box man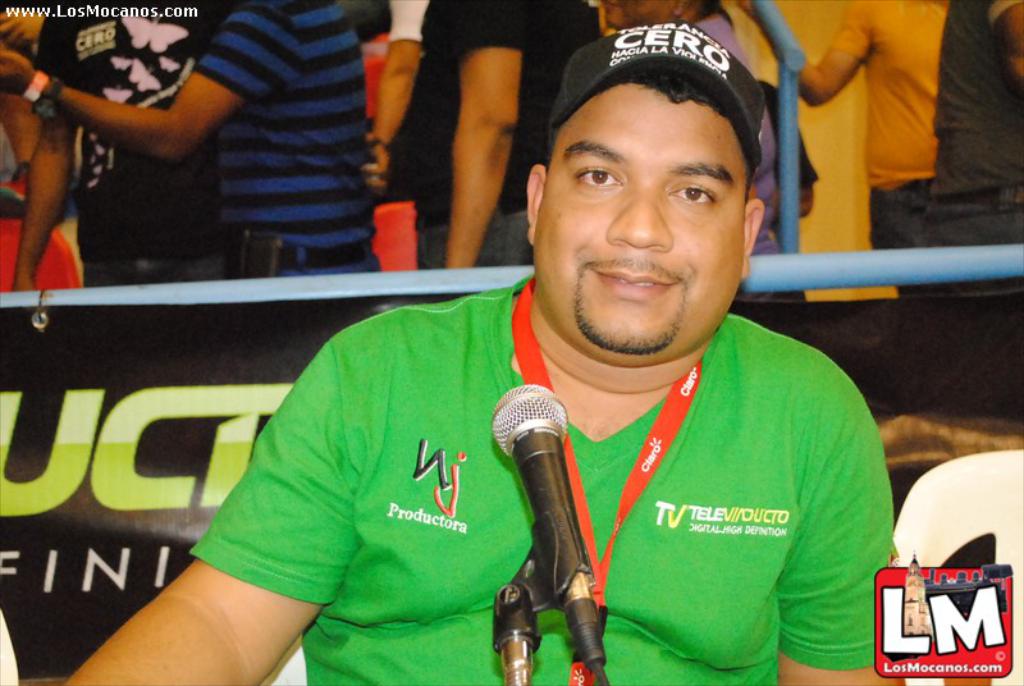
[0, 0, 397, 274]
